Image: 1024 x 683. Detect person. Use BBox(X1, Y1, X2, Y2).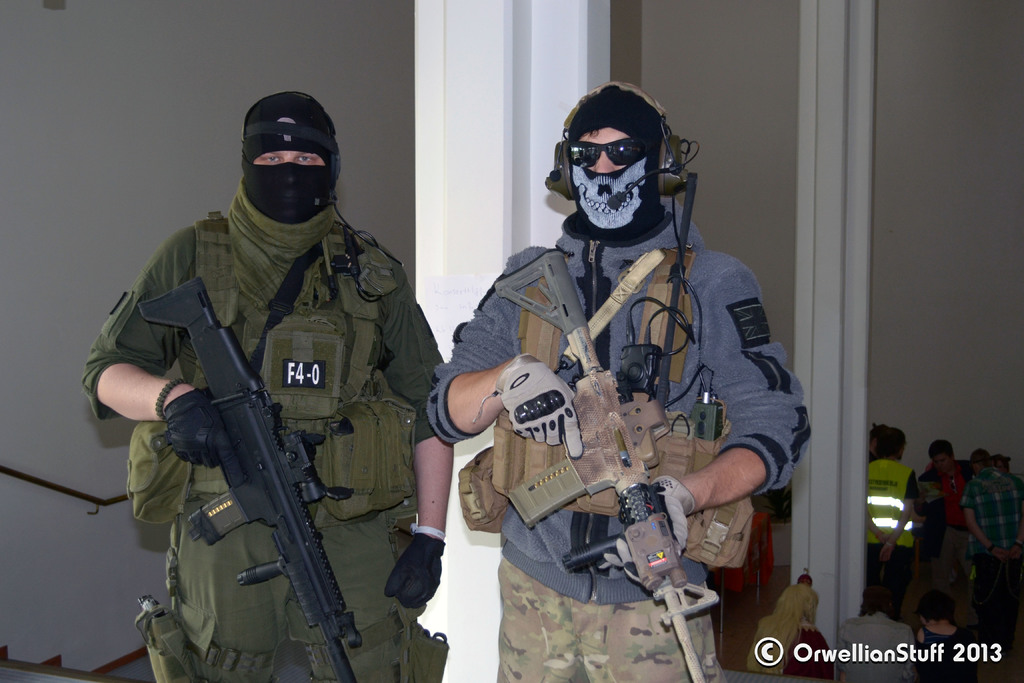
BBox(81, 93, 455, 682).
